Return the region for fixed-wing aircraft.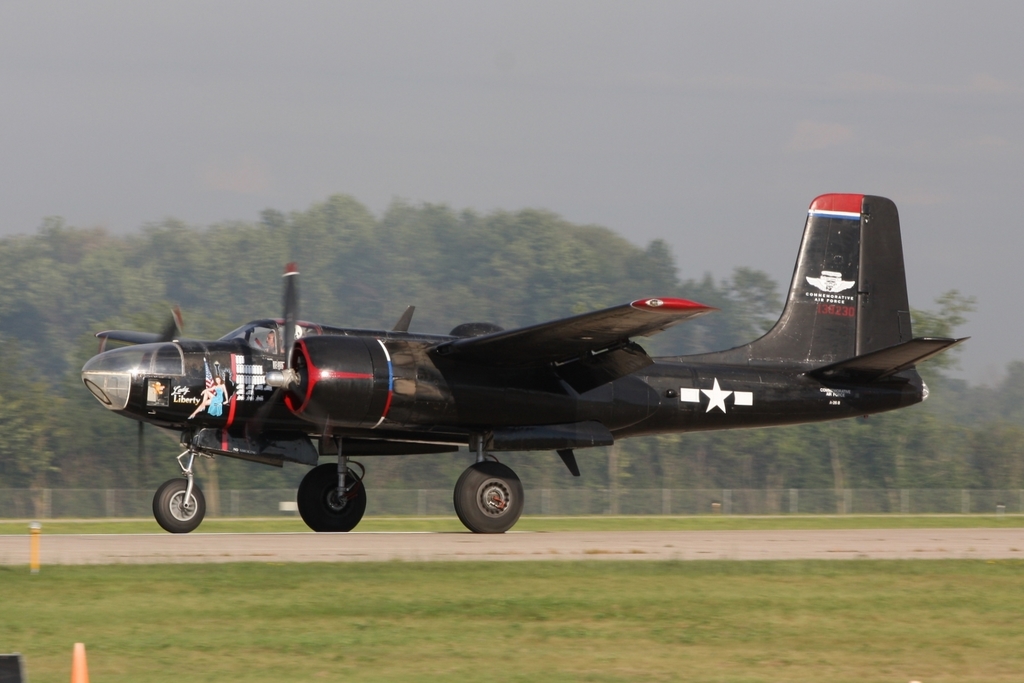
77/189/967/535.
